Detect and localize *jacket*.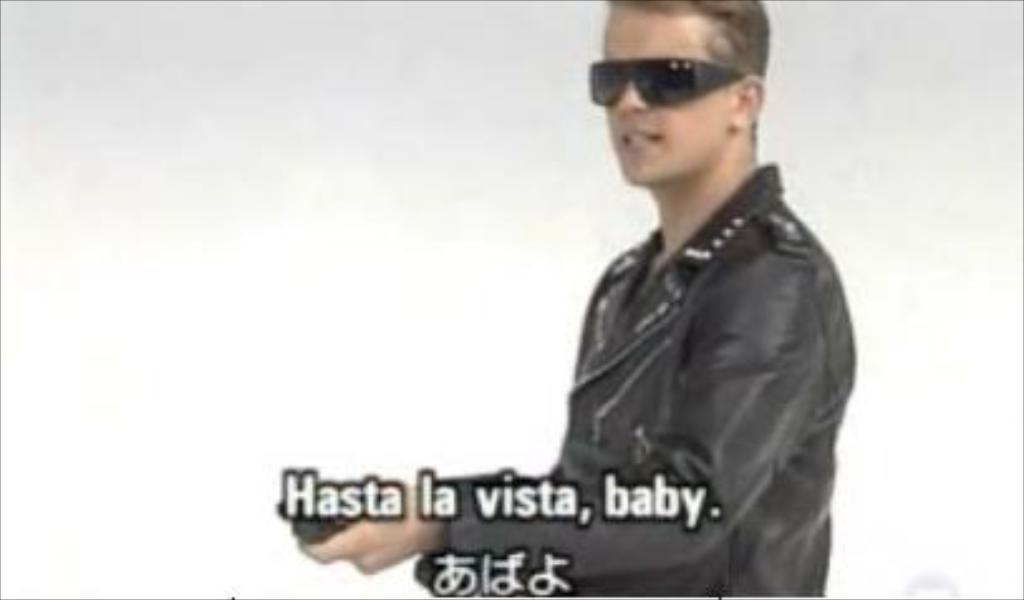
Localized at rect(449, 164, 855, 597).
